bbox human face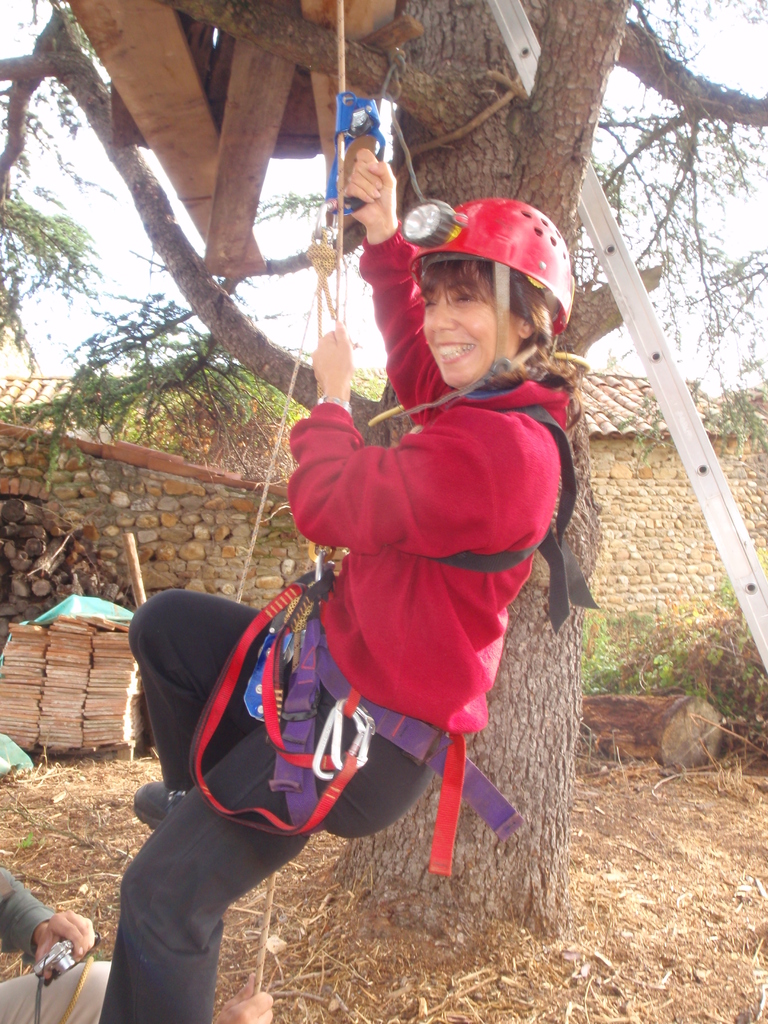
(421, 270, 519, 396)
